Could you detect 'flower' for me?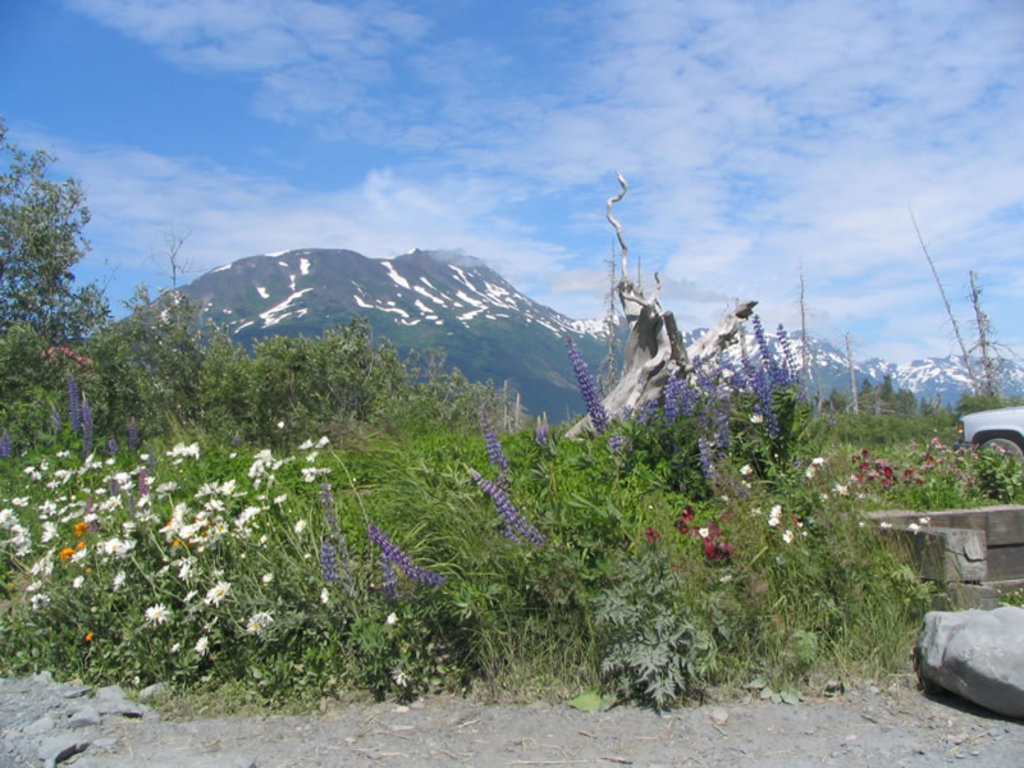
Detection result: bbox(561, 337, 612, 434).
